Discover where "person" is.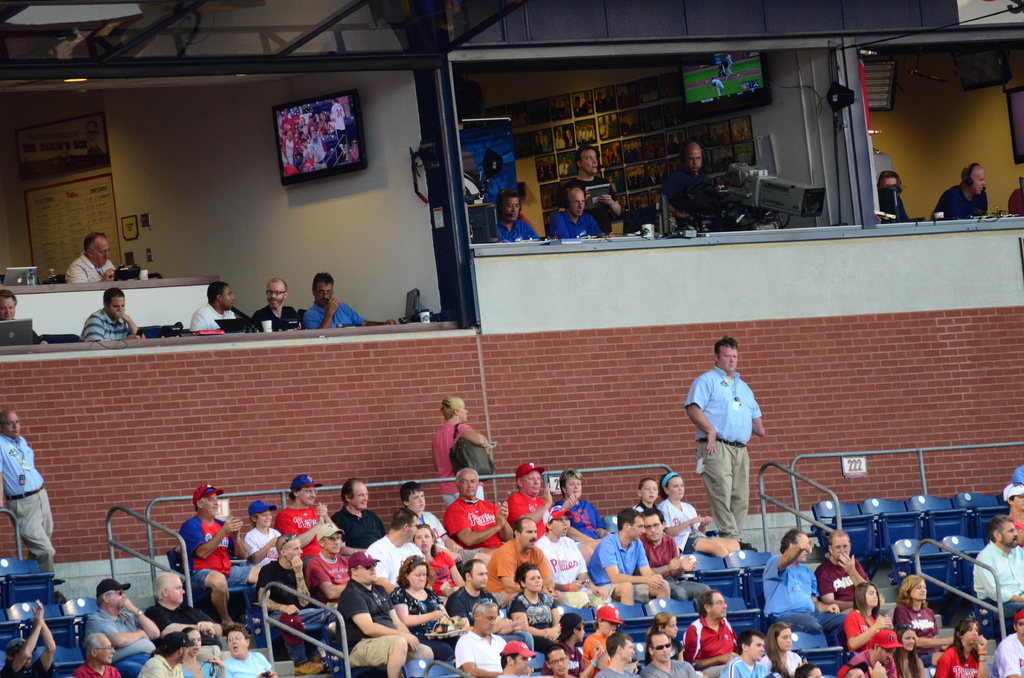
Discovered at x1=4 y1=600 x2=66 y2=676.
